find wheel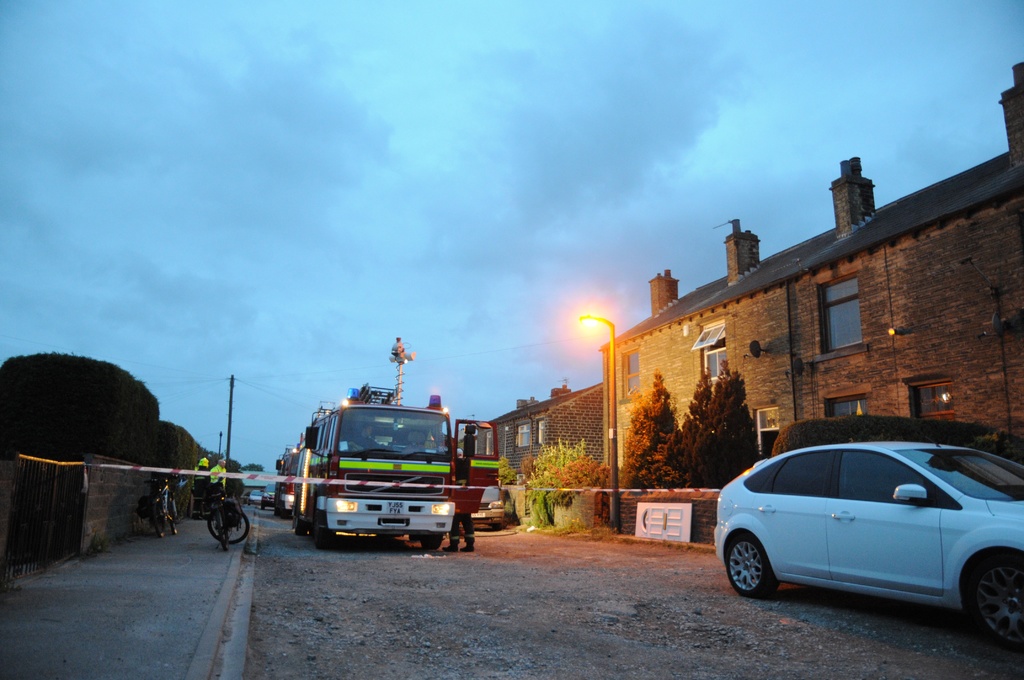
bbox(152, 511, 166, 537)
